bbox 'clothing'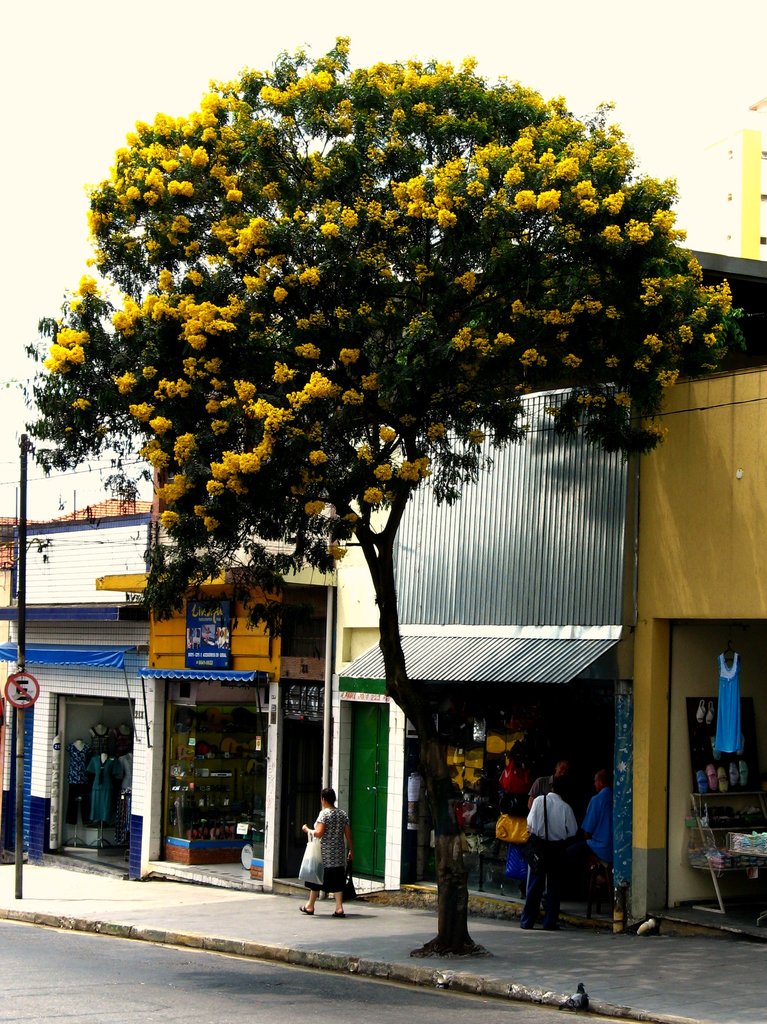
box(521, 842, 565, 928)
